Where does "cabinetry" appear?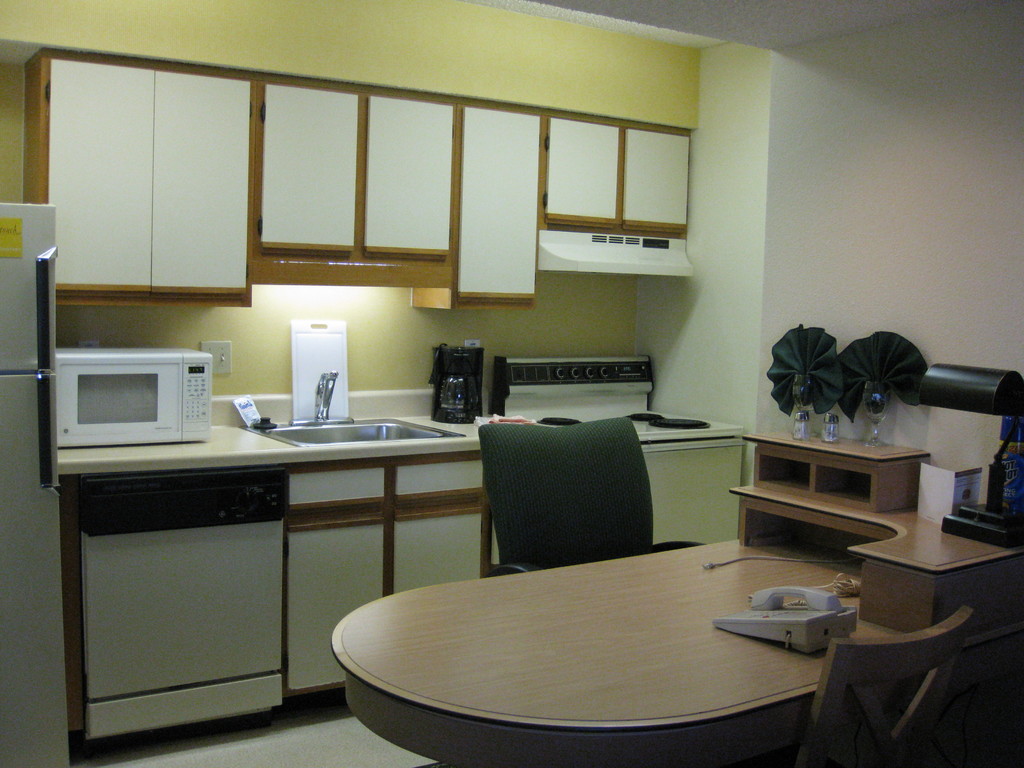
Appears at 390 506 481 598.
